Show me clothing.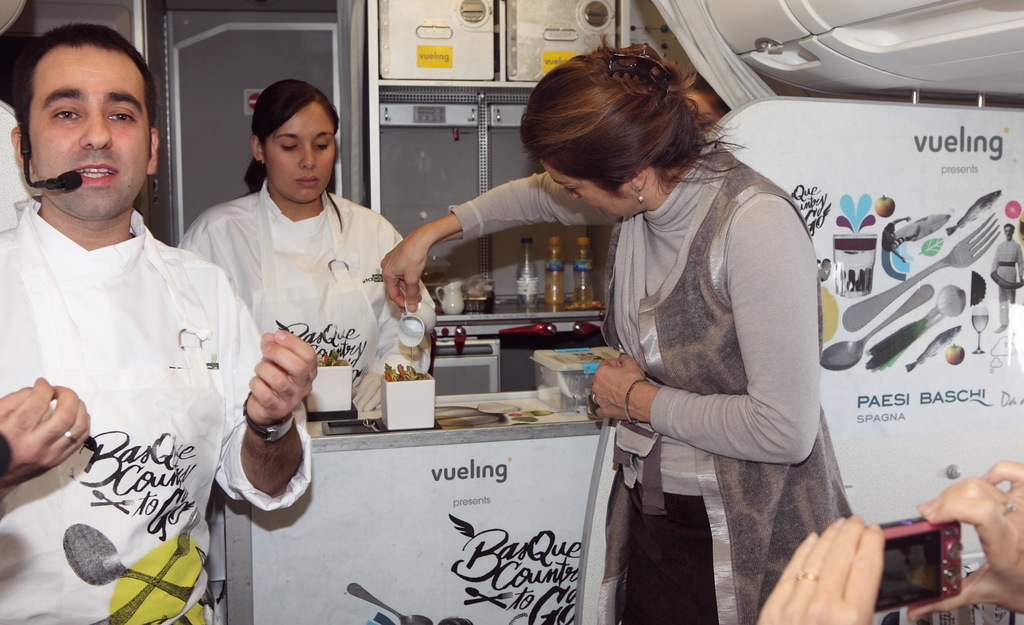
clothing is here: crop(0, 190, 312, 624).
